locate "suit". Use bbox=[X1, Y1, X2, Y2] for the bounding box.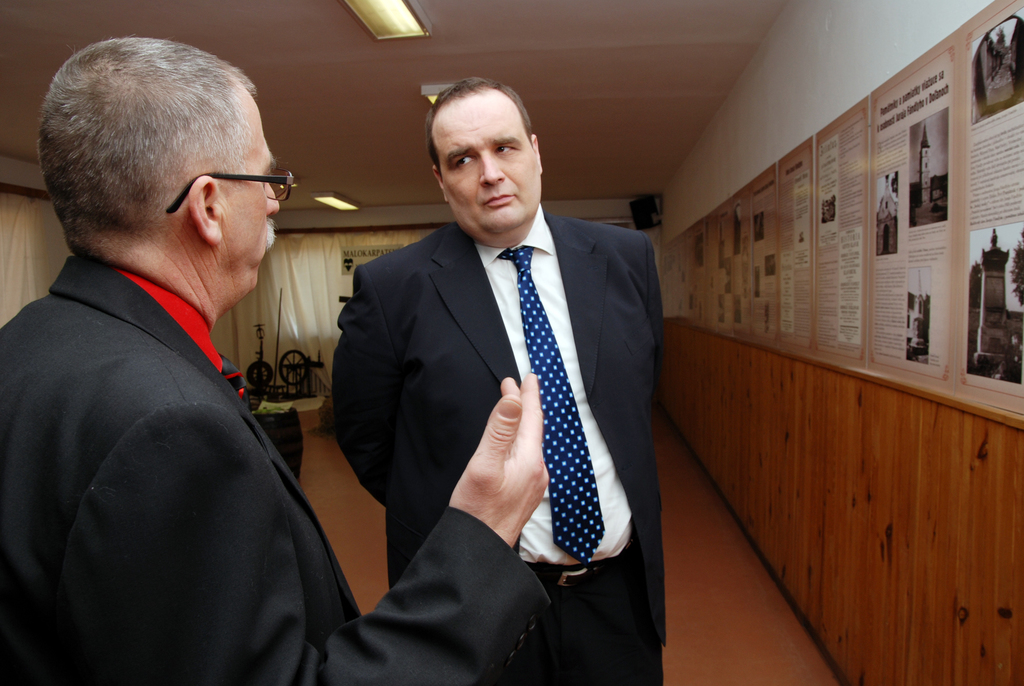
bbox=[7, 126, 346, 685].
